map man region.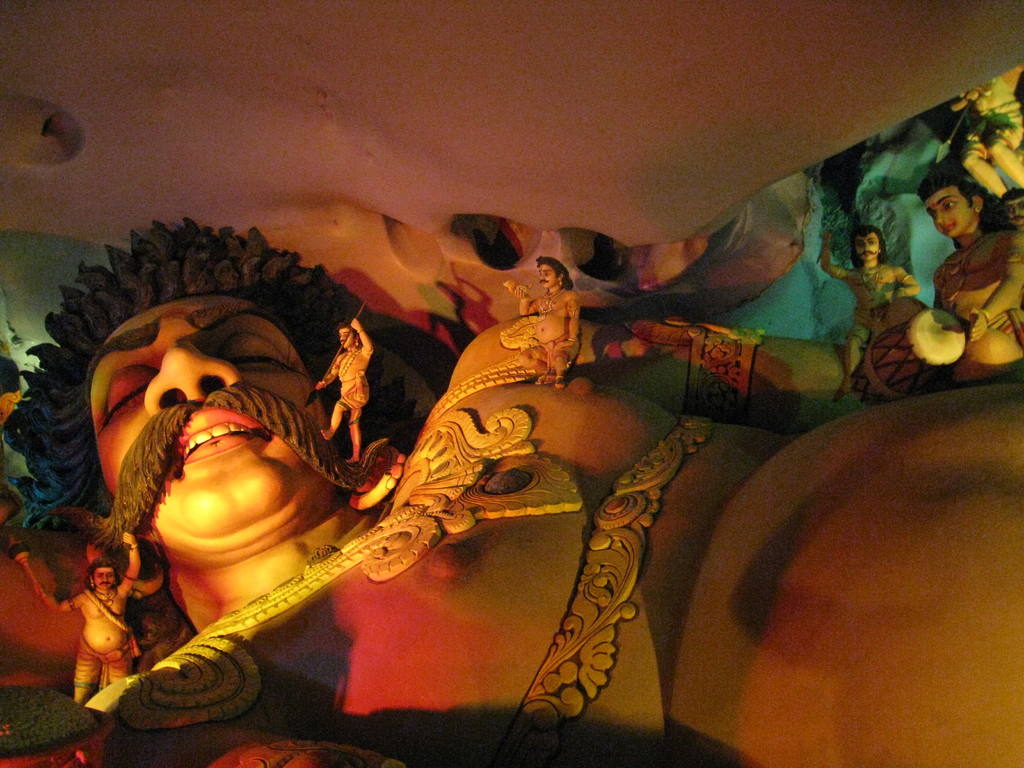
Mapped to x1=920, y1=171, x2=1023, y2=364.
